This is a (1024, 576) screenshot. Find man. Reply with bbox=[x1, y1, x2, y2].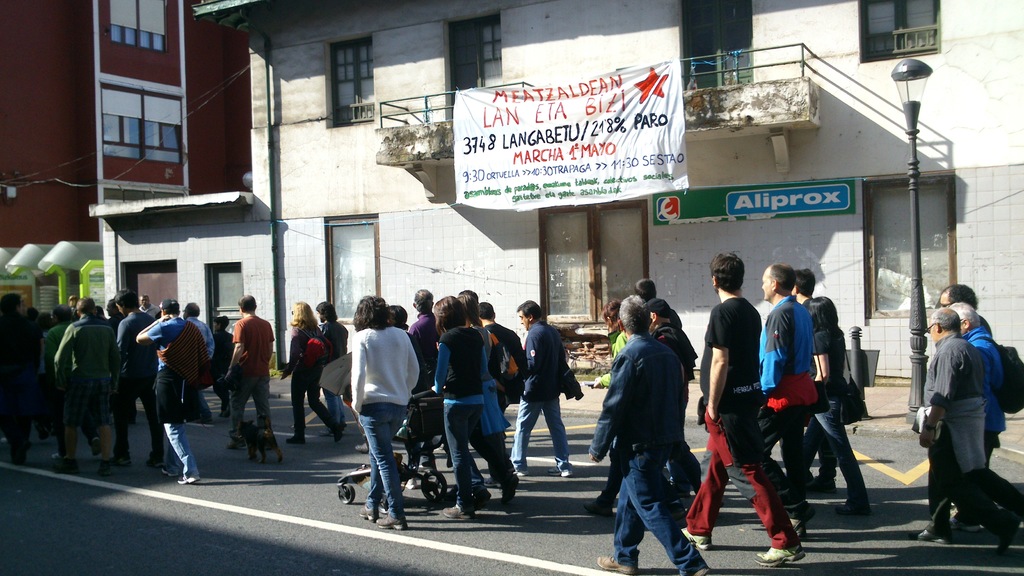
bbox=[793, 267, 826, 499].
